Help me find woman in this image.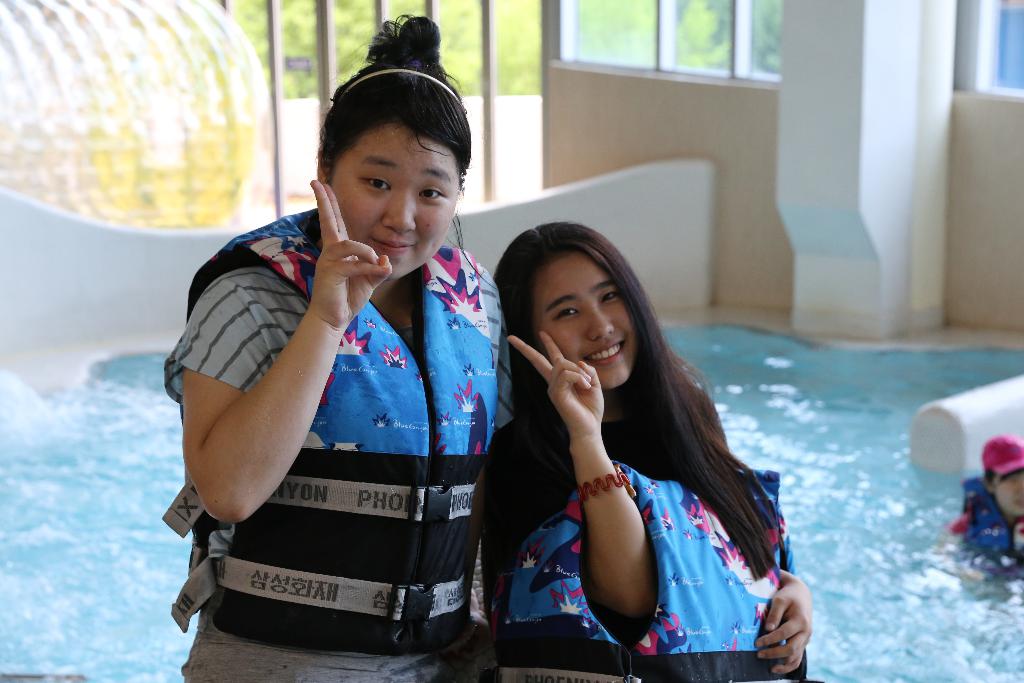
Found it: detection(467, 223, 812, 682).
